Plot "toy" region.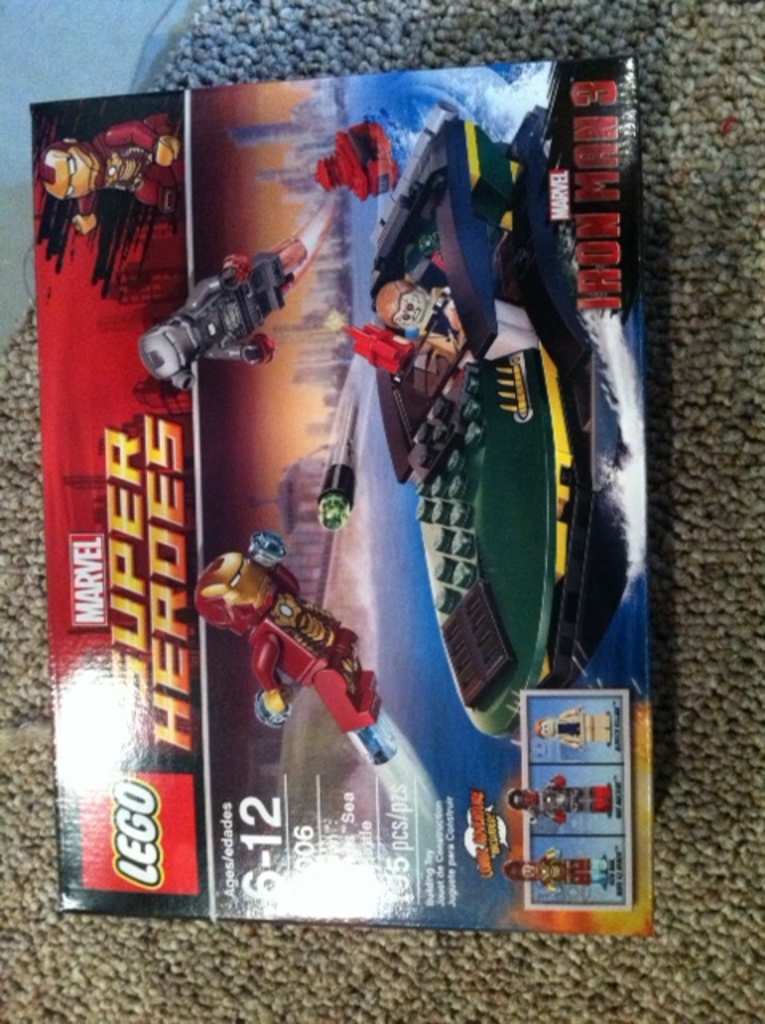
Plotted at locate(144, 253, 306, 390).
